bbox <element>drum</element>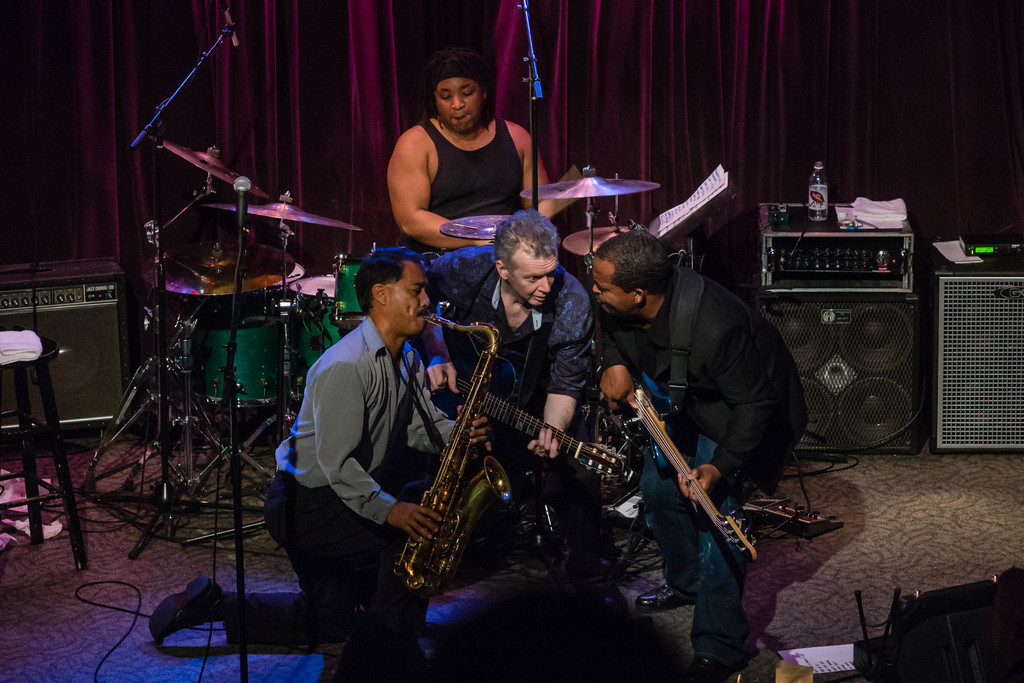
bbox=[335, 253, 370, 325]
